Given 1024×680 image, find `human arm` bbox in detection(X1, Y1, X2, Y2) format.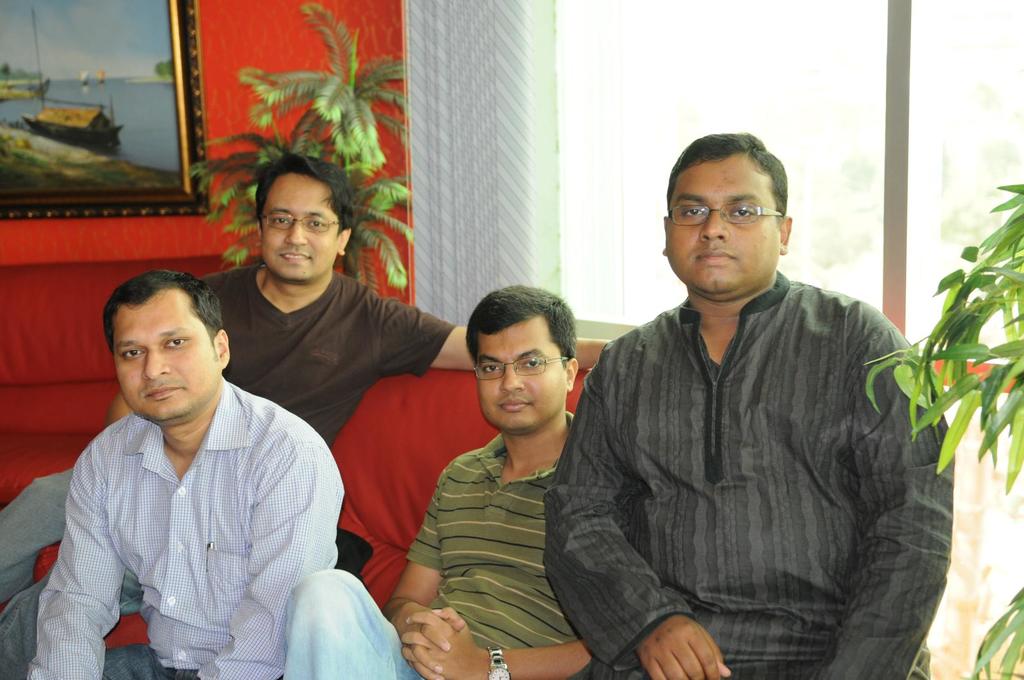
detection(356, 278, 616, 381).
